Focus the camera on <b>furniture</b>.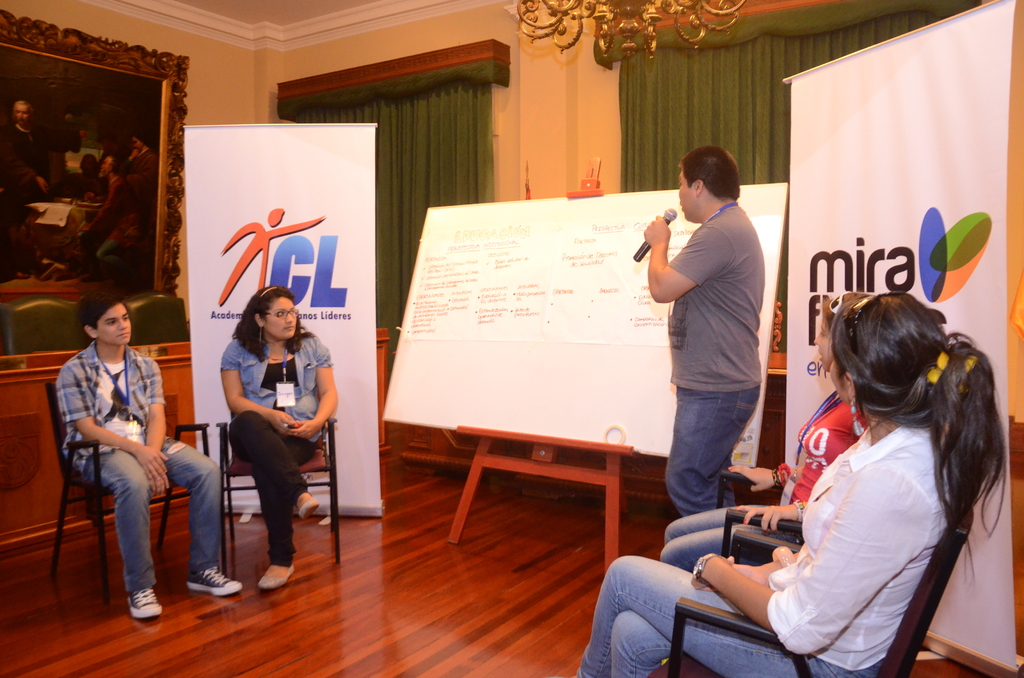
Focus region: (left=718, top=469, right=804, bottom=556).
